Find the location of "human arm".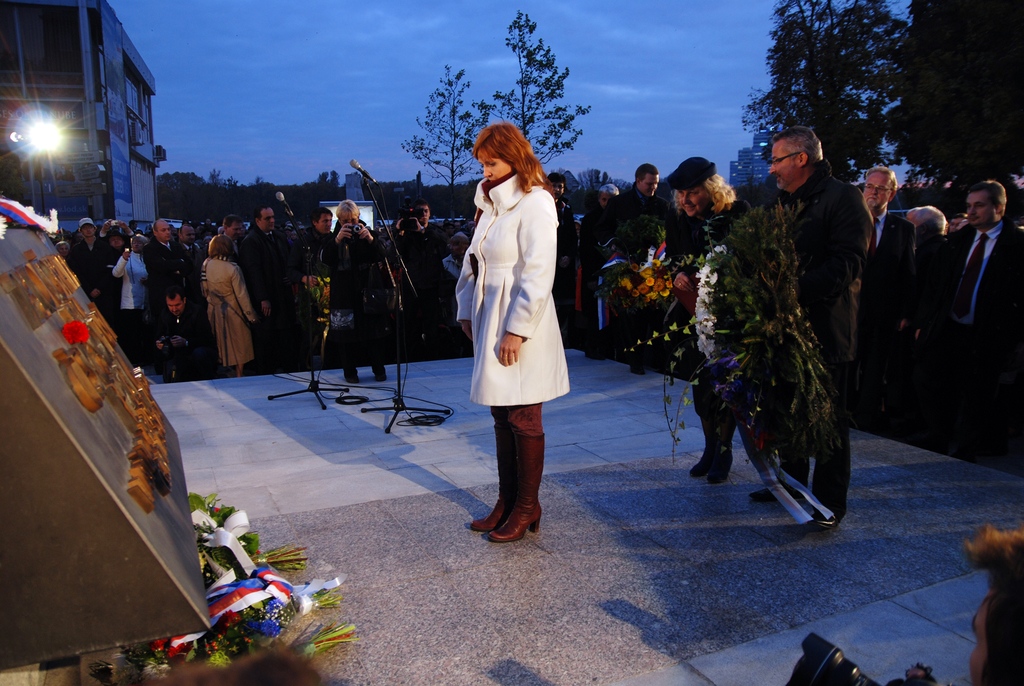
Location: box=[455, 233, 480, 331].
